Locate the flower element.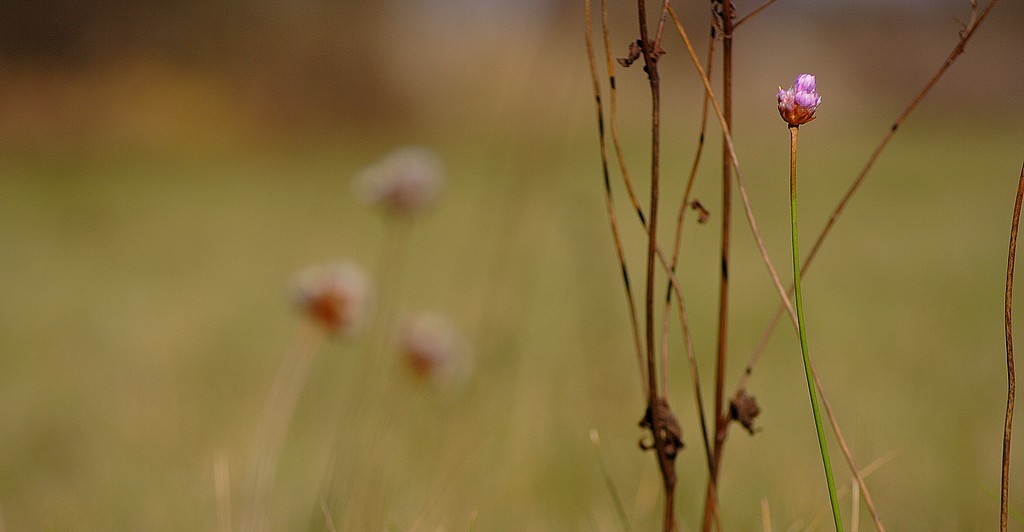
Element bbox: bbox(347, 149, 441, 217).
